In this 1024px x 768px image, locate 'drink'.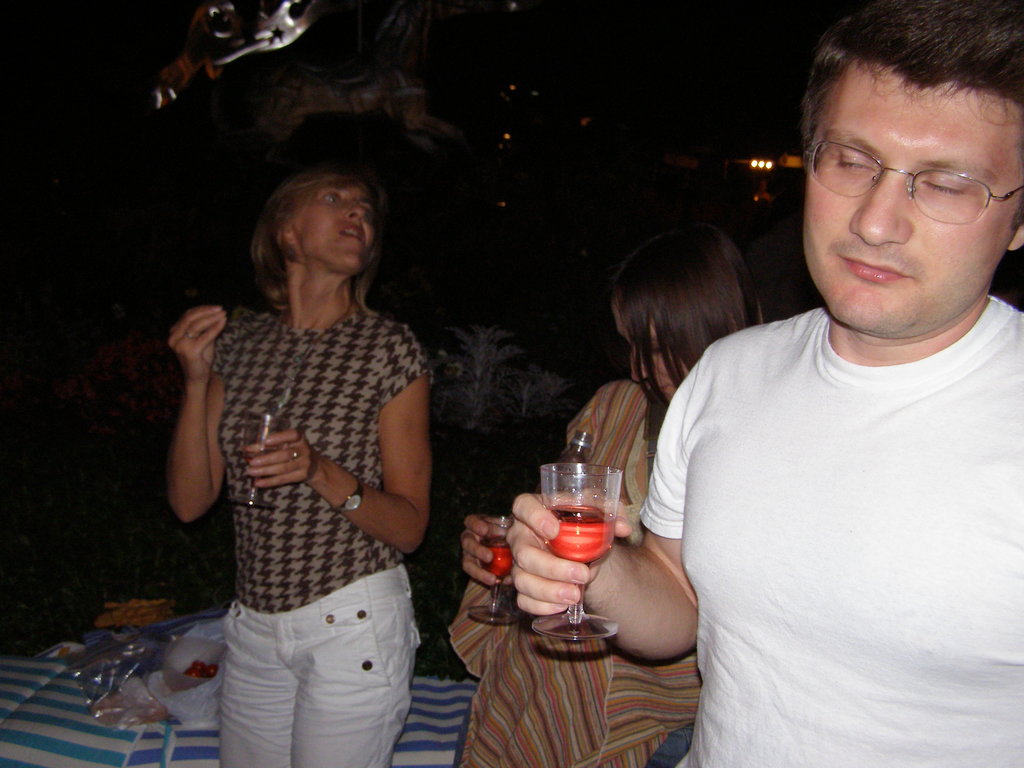
Bounding box: select_region(480, 536, 515, 577).
